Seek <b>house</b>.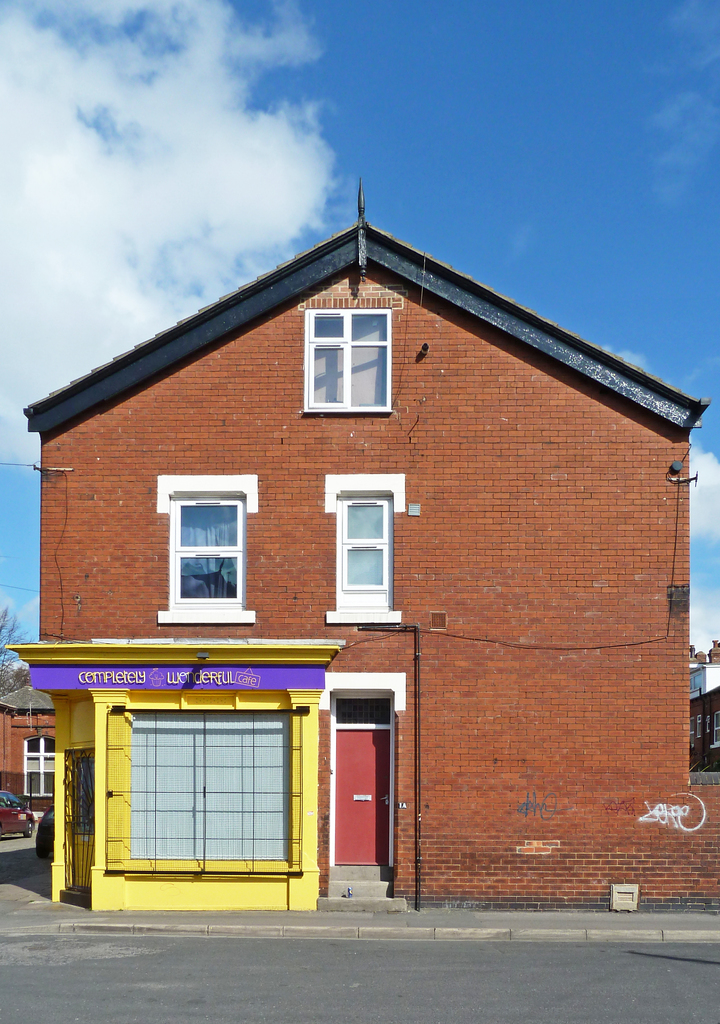
[left=0, top=684, right=54, bottom=820].
